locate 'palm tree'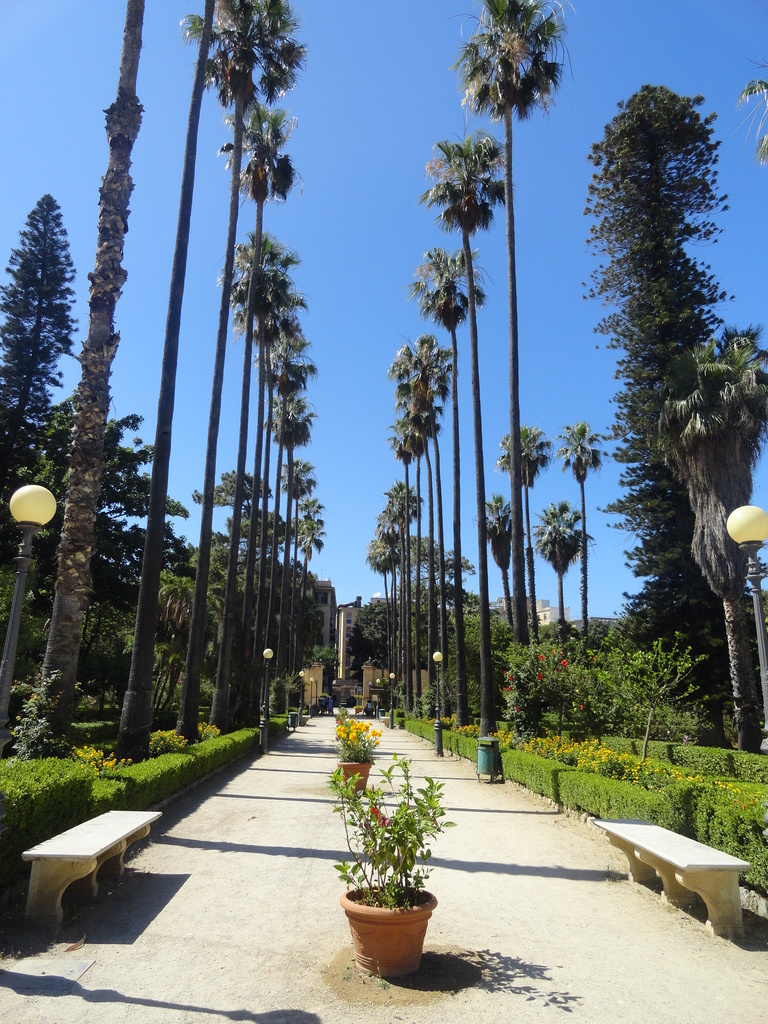
(131, 0, 306, 724)
